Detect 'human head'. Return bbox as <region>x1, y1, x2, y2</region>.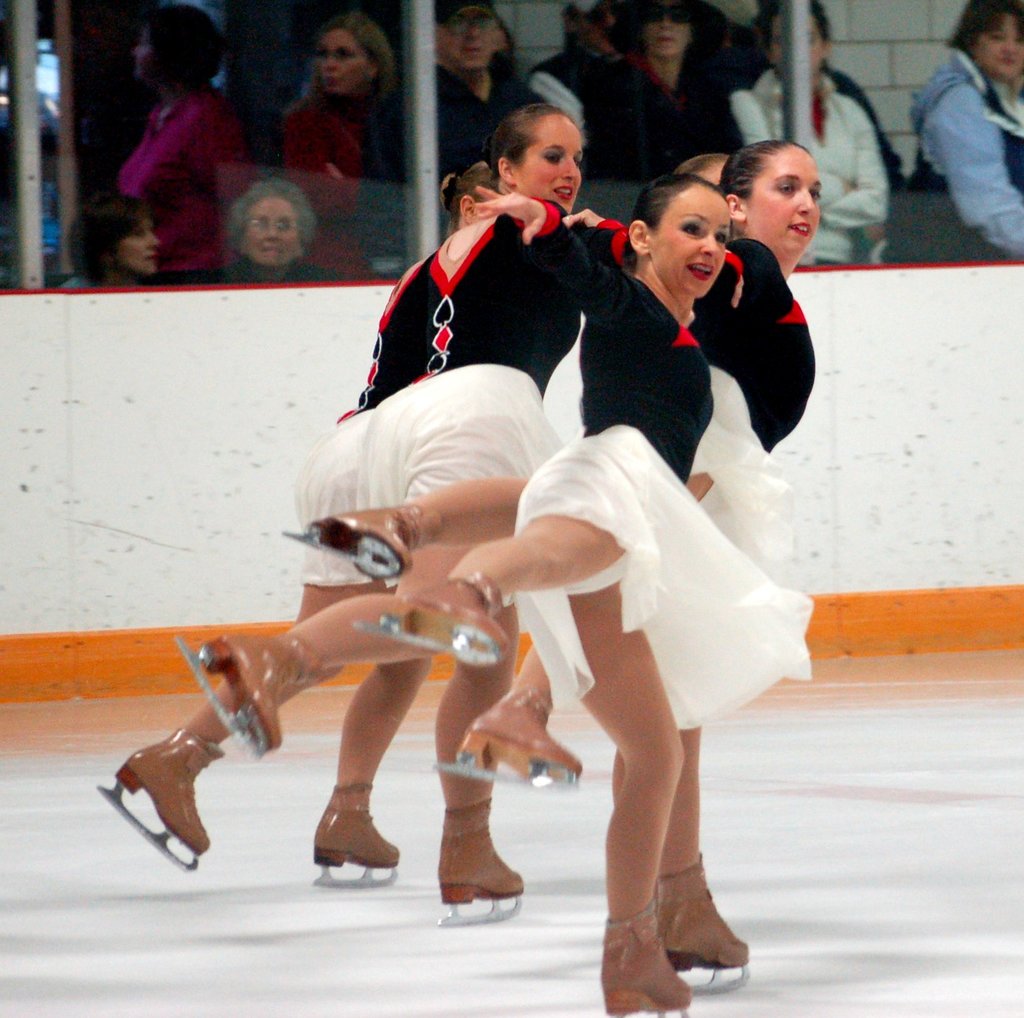
<region>623, 167, 732, 303</region>.
